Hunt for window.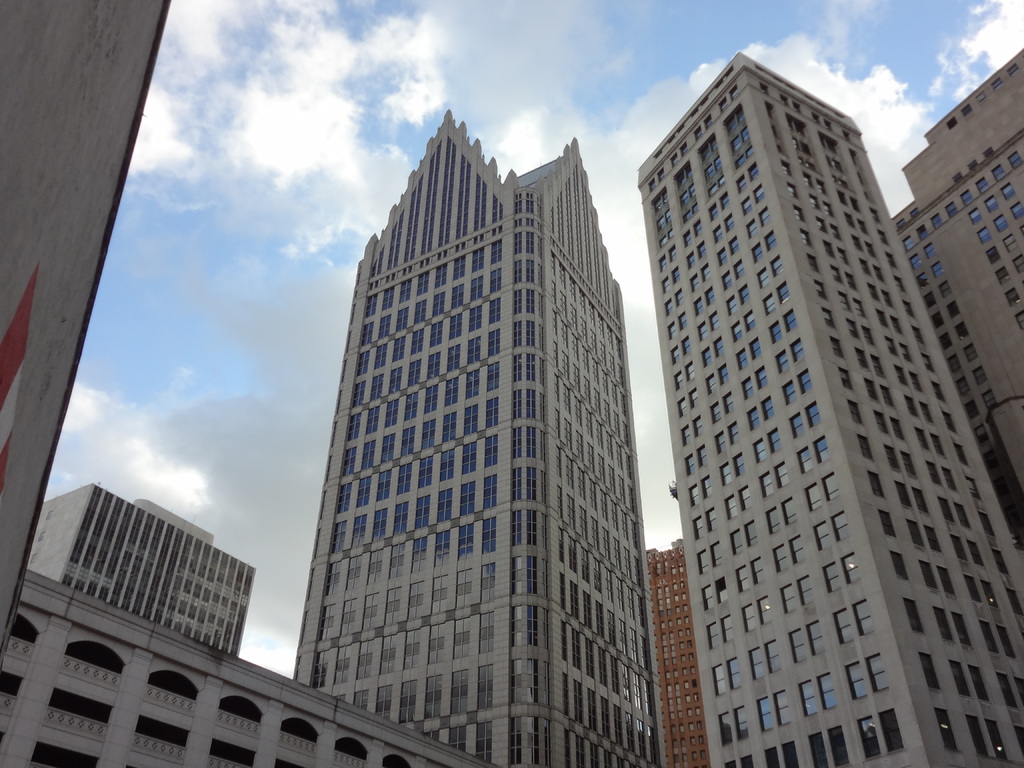
Hunted down at <region>904, 436, 924, 483</region>.
